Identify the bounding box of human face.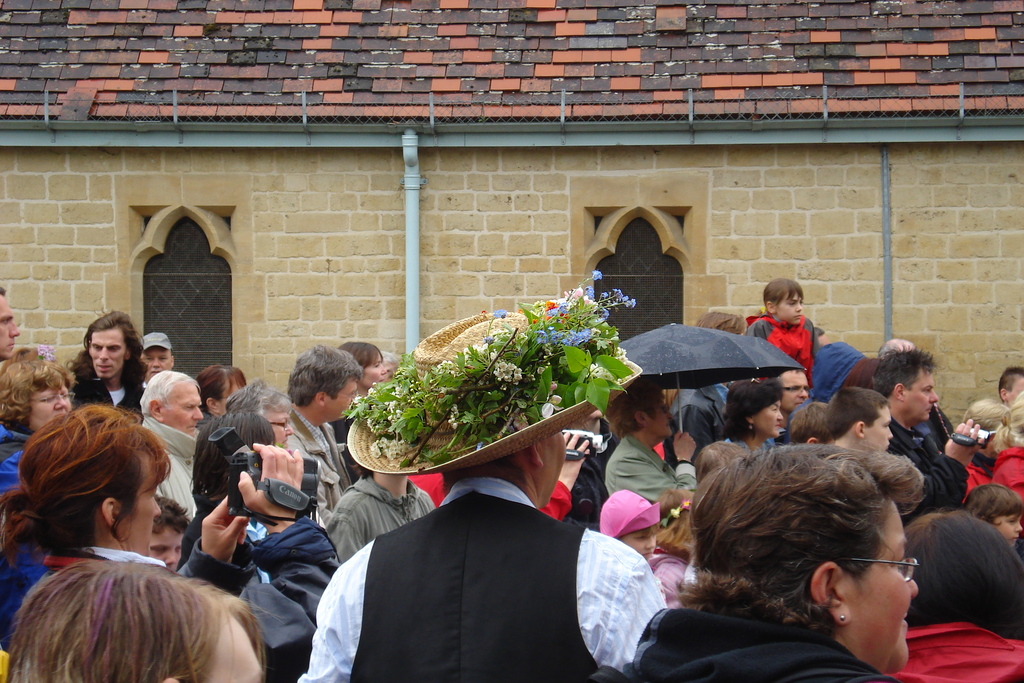
(x1=1010, y1=378, x2=1023, y2=408).
